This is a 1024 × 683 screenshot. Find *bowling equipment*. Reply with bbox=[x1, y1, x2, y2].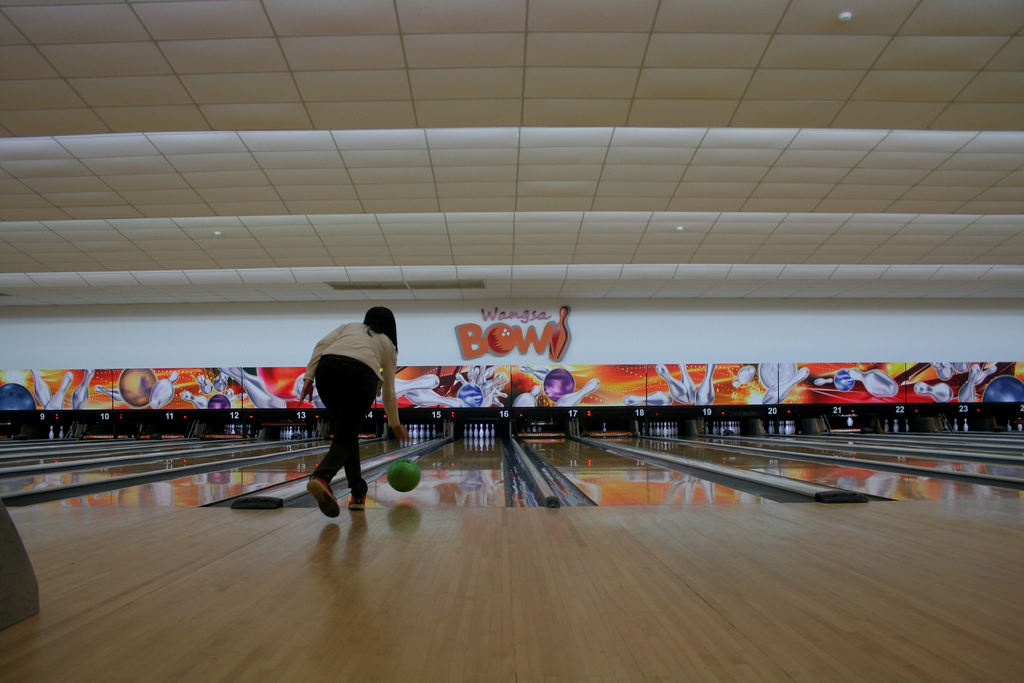
bbox=[372, 375, 440, 406].
